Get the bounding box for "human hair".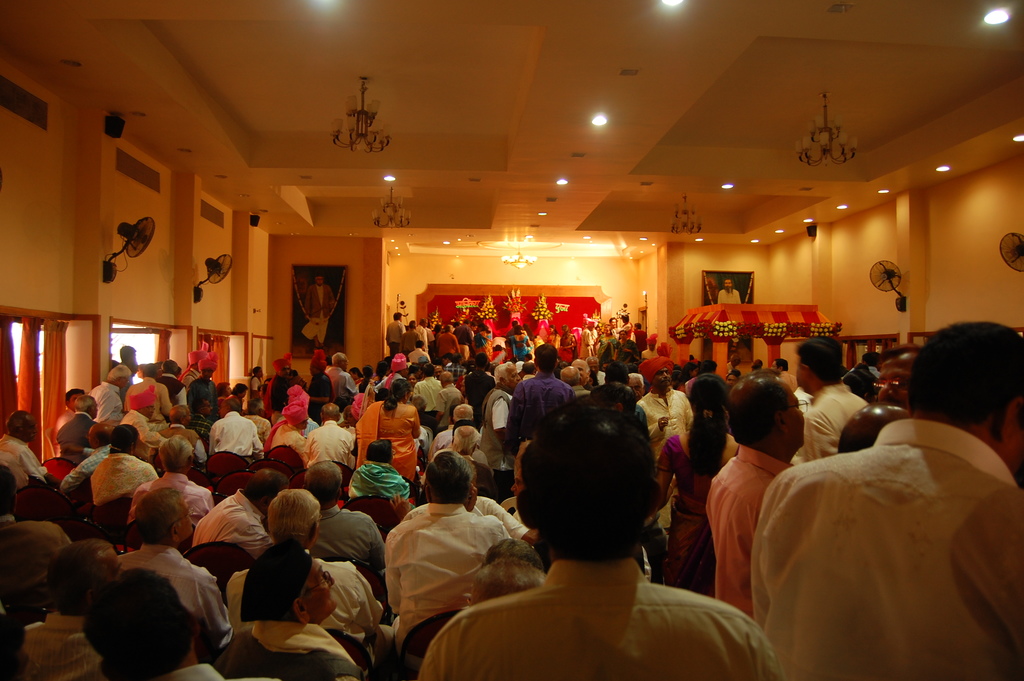
[x1=120, y1=343, x2=135, y2=363].
